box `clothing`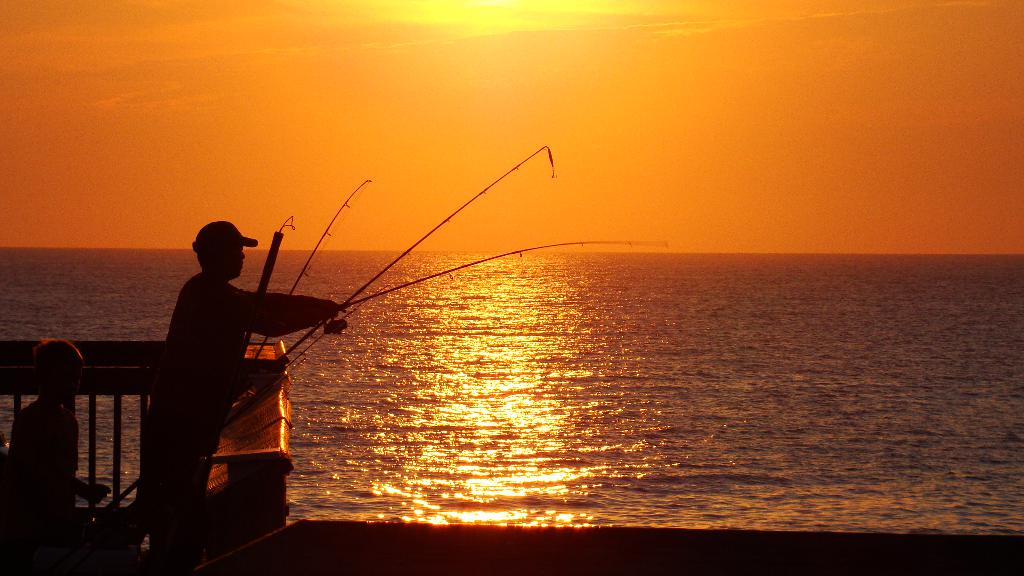
locate(3, 401, 72, 525)
